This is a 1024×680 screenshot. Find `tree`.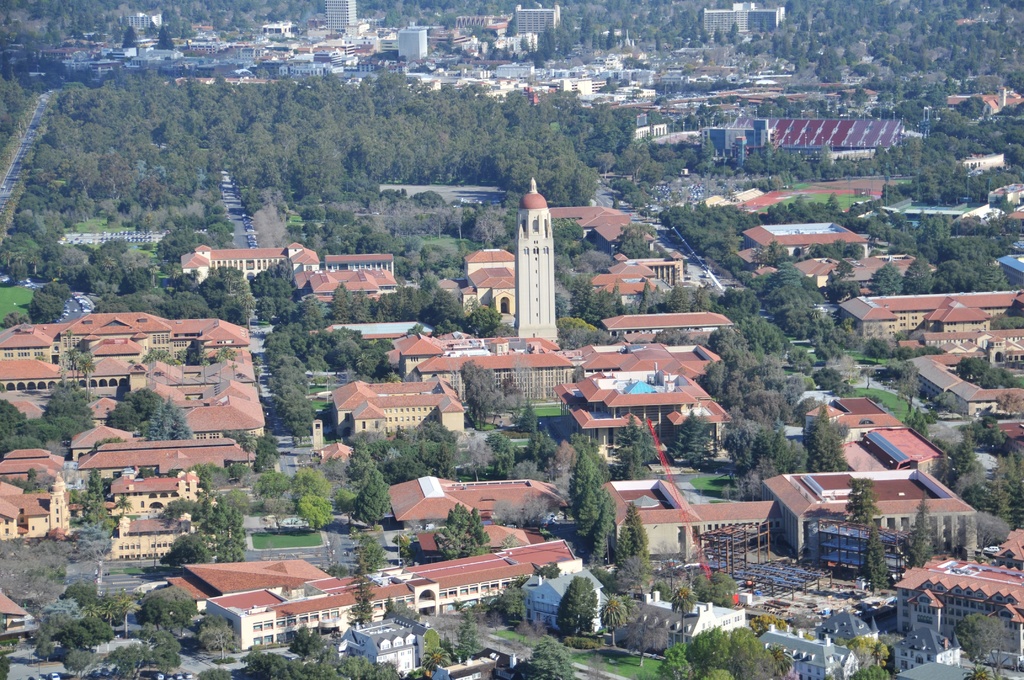
Bounding box: 849:474:879:535.
